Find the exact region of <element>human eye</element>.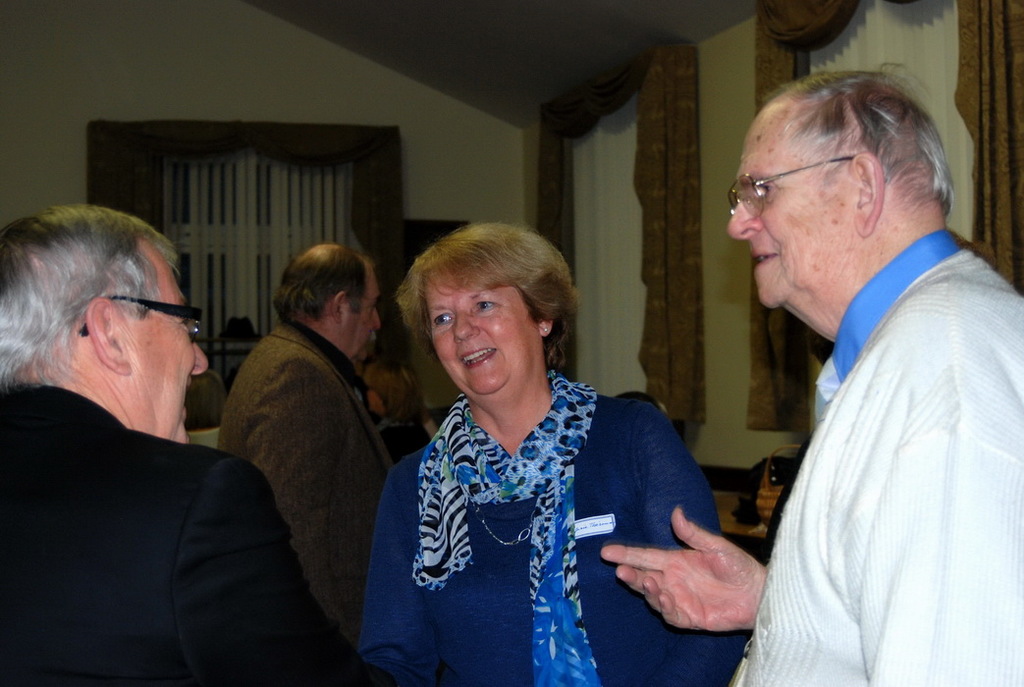
Exact region: x1=435 y1=313 x2=454 y2=330.
